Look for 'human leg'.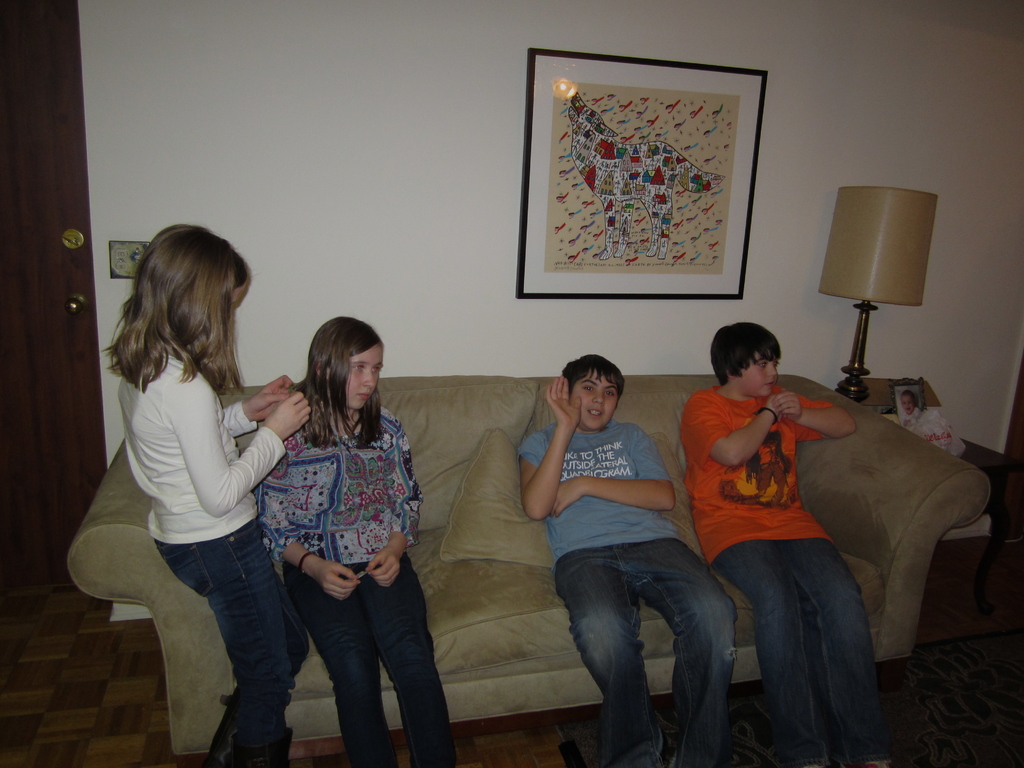
Found: region(697, 508, 837, 767).
